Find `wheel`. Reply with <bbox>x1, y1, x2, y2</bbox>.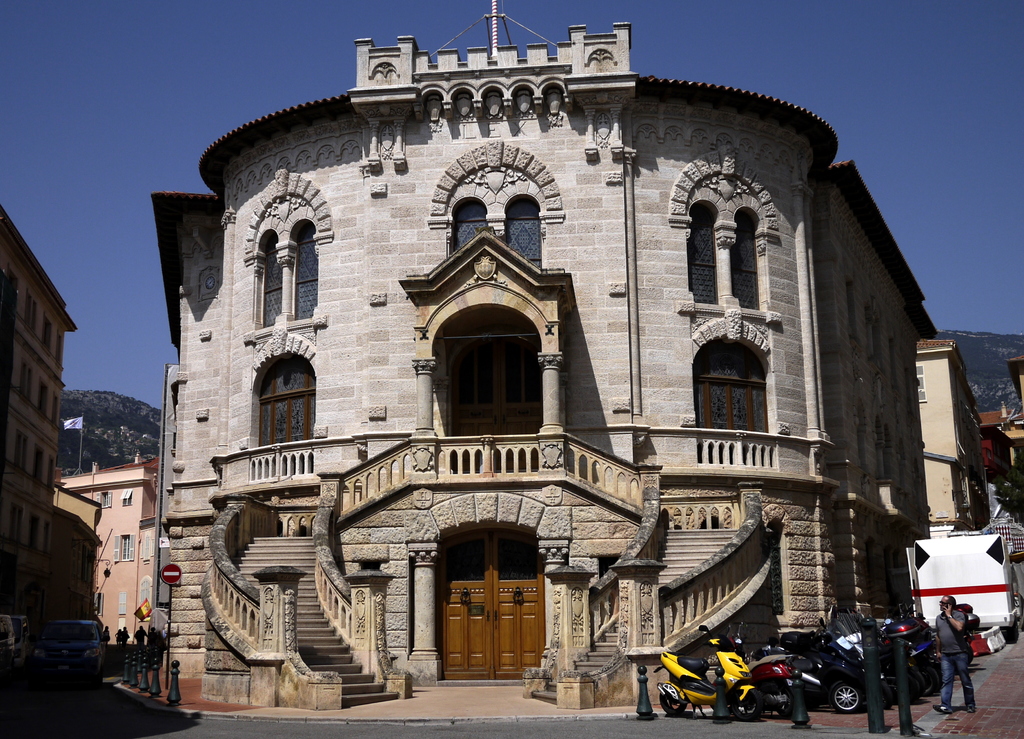
<bbox>660, 696, 684, 717</bbox>.
